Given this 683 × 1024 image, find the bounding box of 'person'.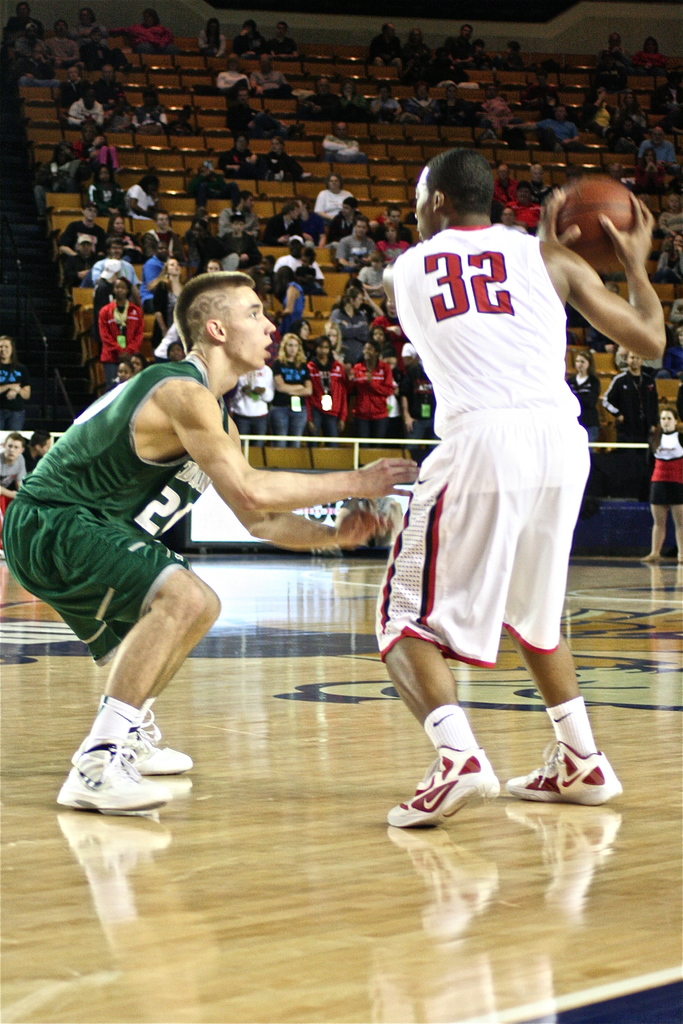
<box>388,150,664,832</box>.
